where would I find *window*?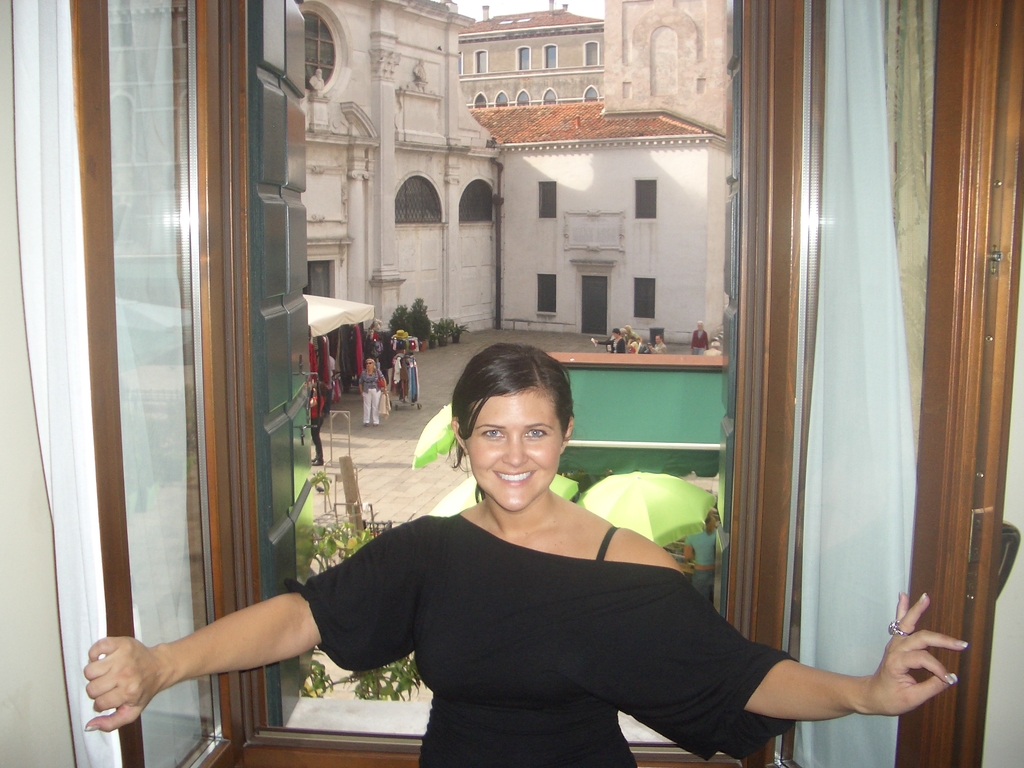
At crop(518, 45, 532, 68).
